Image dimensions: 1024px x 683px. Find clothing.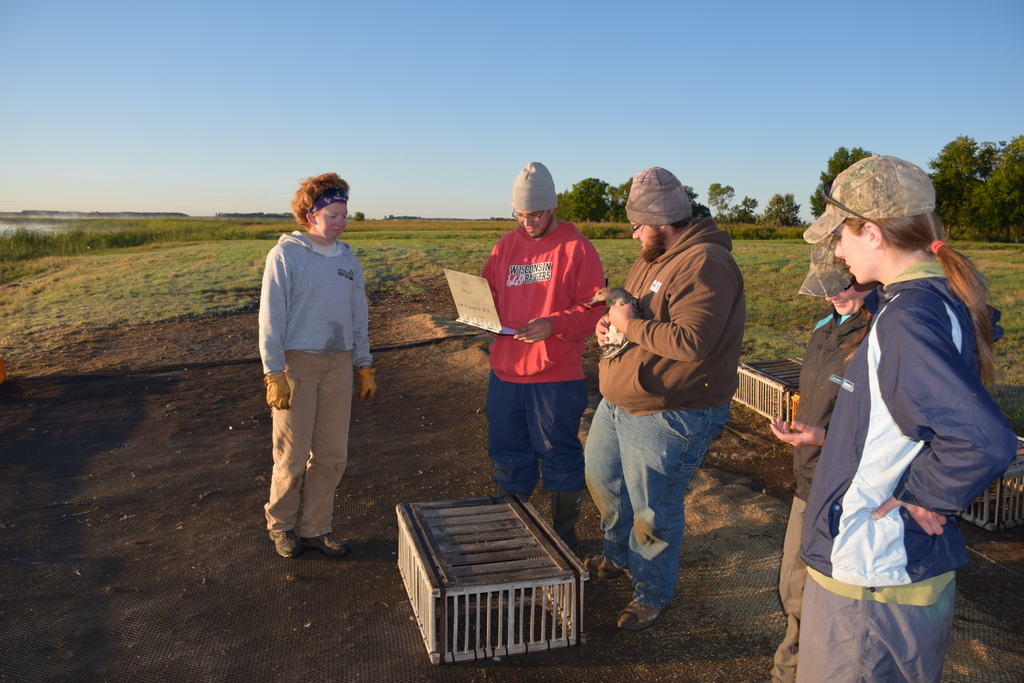
{"left": 484, "top": 222, "right": 604, "bottom": 374}.
